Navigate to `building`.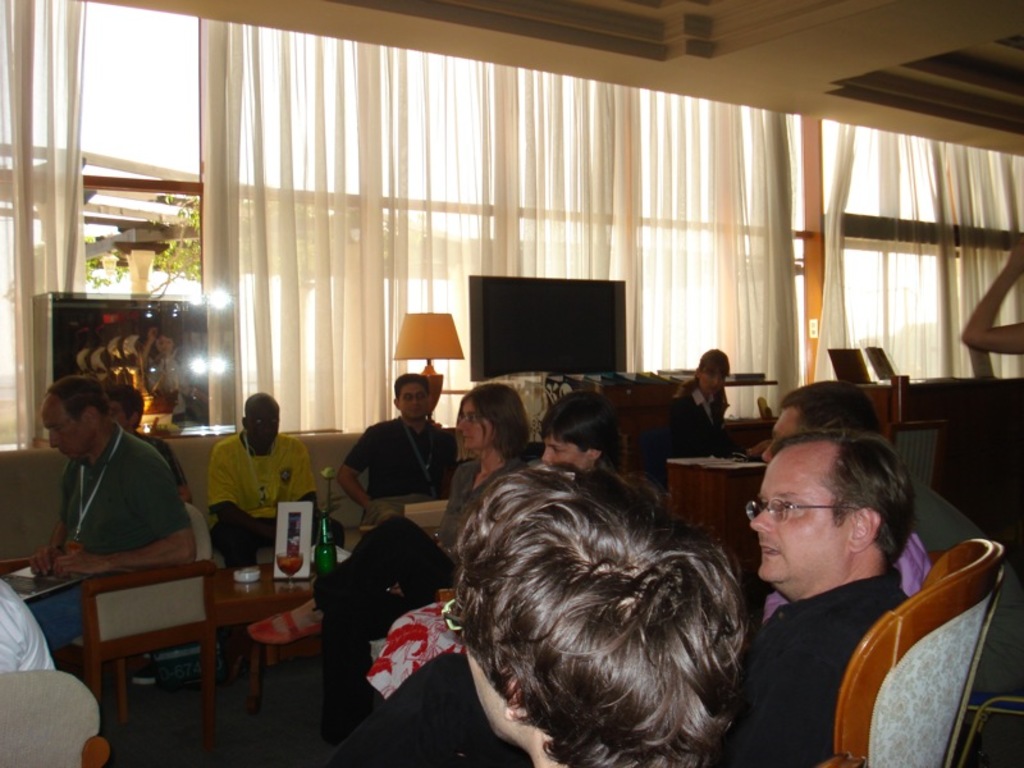
Navigation target: BBox(0, 0, 1023, 767).
